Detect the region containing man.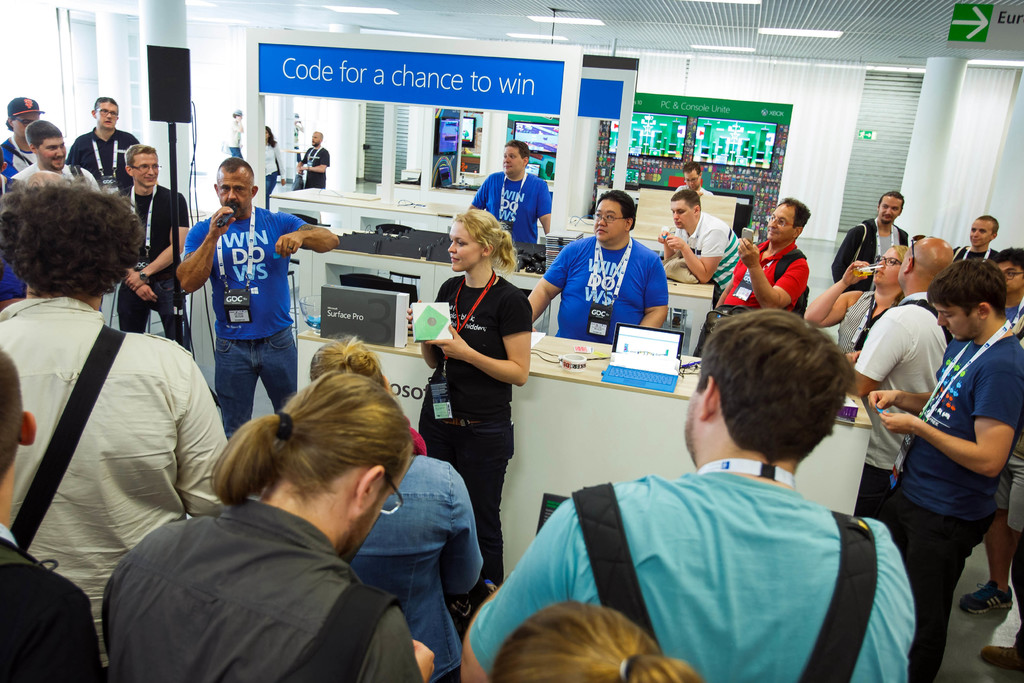
pyautogui.locateOnScreen(58, 96, 156, 193).
